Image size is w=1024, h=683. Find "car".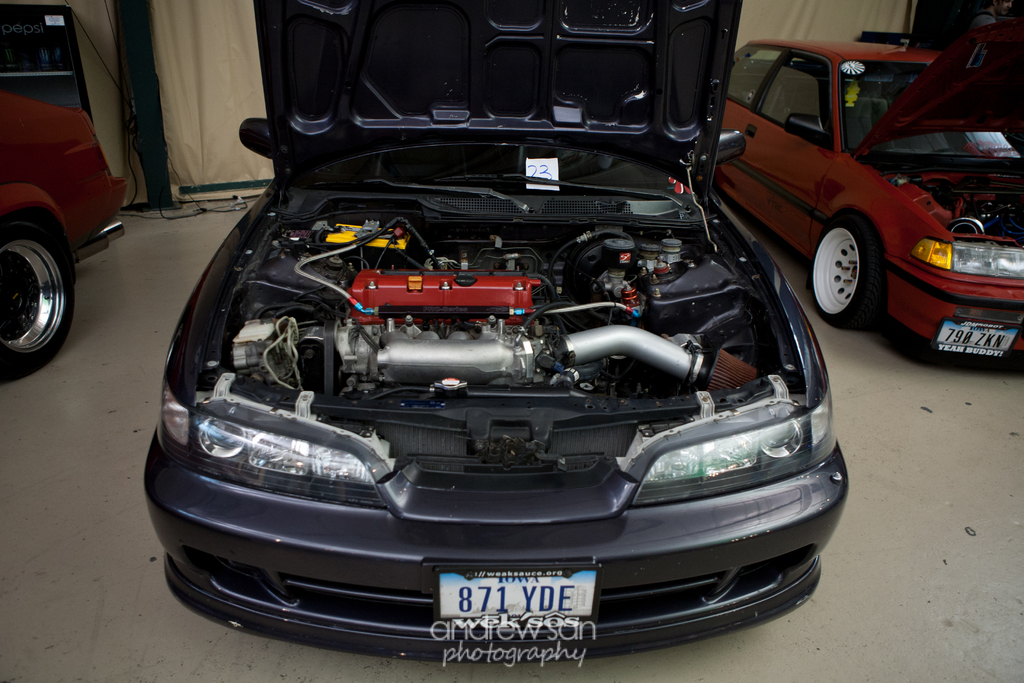
[left=140, top=0, right=854, bottom=660].
